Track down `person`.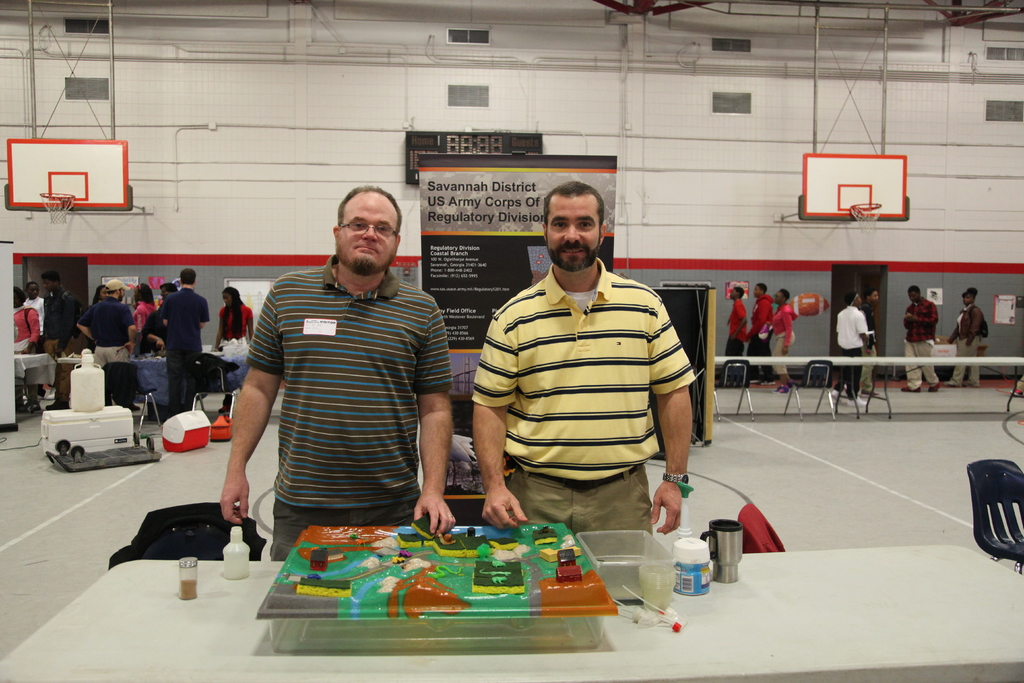
Tracked to [x1=215, y1=285, x2=254, y2=416].
